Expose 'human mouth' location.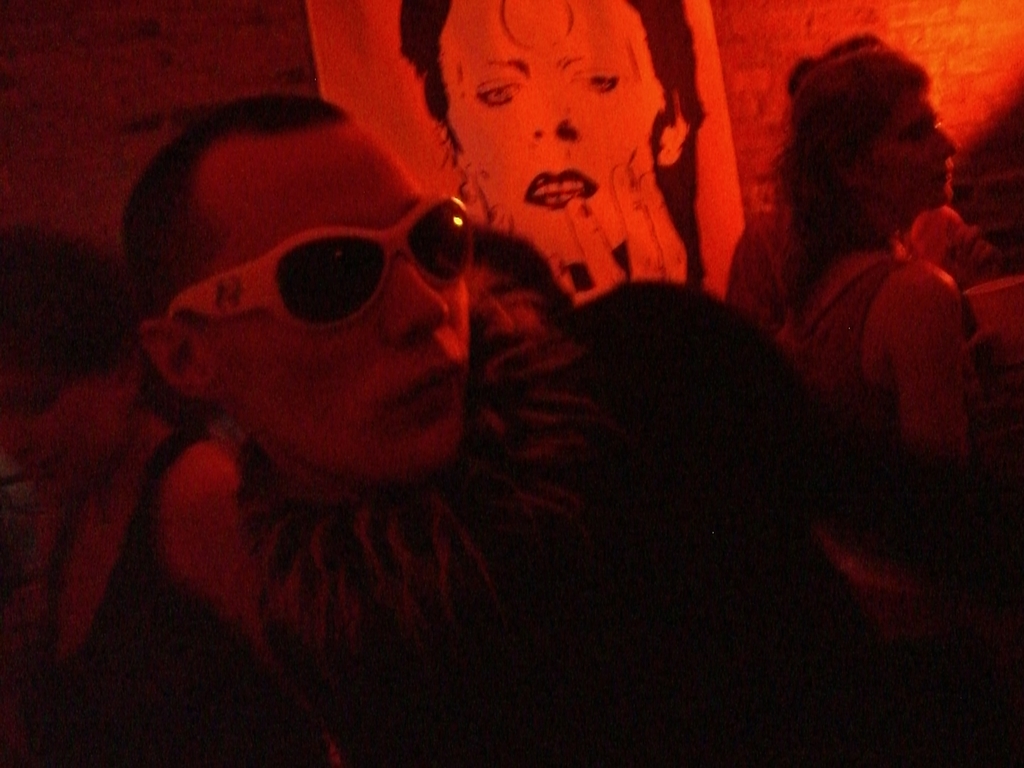
Exposed at pyautogui.locateOnScreen(933, 161, 959, 182).
